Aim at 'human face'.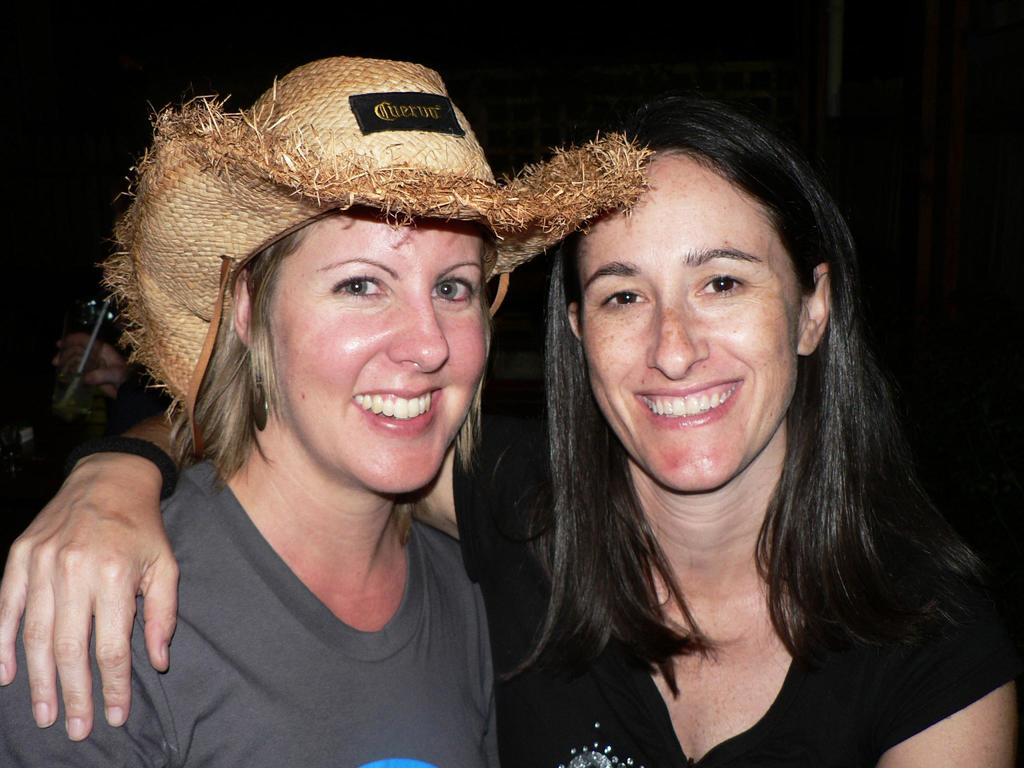
Aimed at box=[246, 216, 494, 496].
